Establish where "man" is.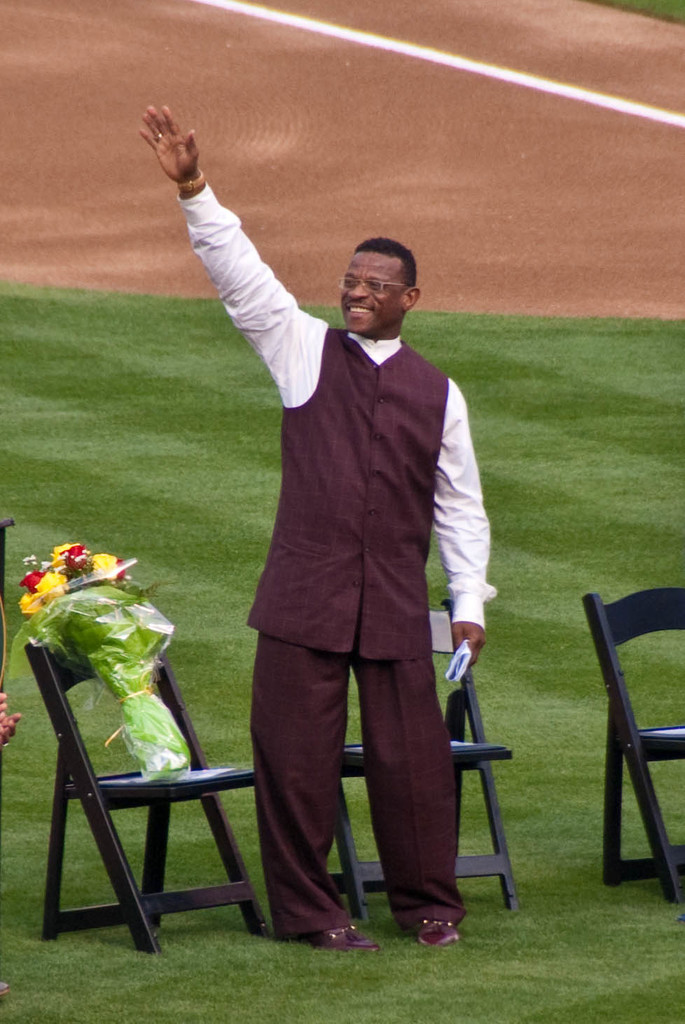
Established at [x1=169, y1=172, x2=504, y2=933].
